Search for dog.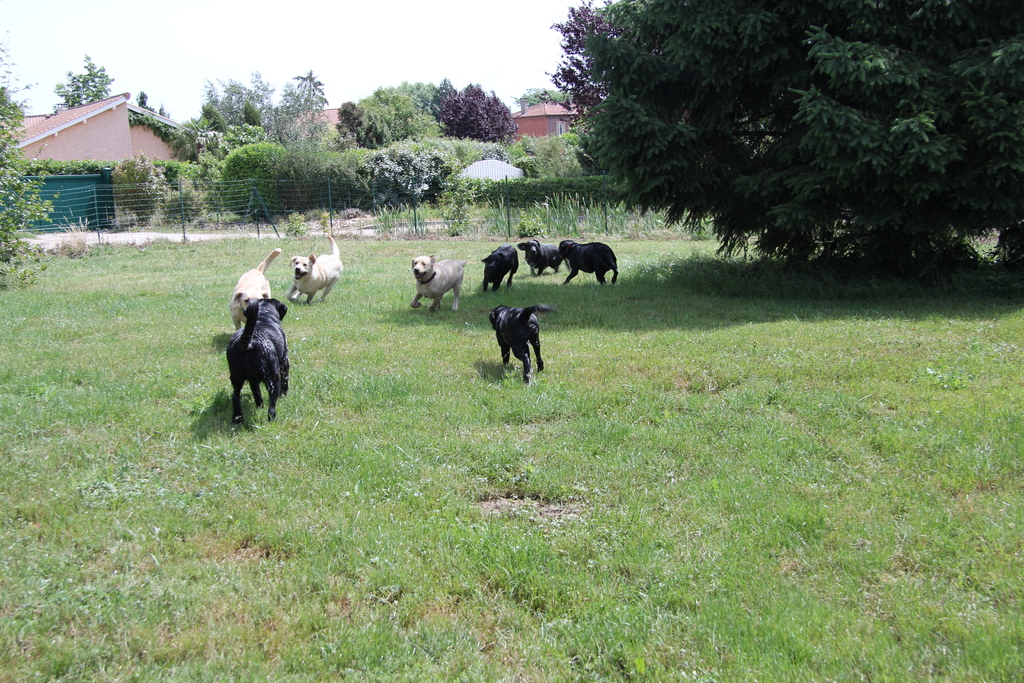
Found at bbox=(557, 240, 620, 285).
